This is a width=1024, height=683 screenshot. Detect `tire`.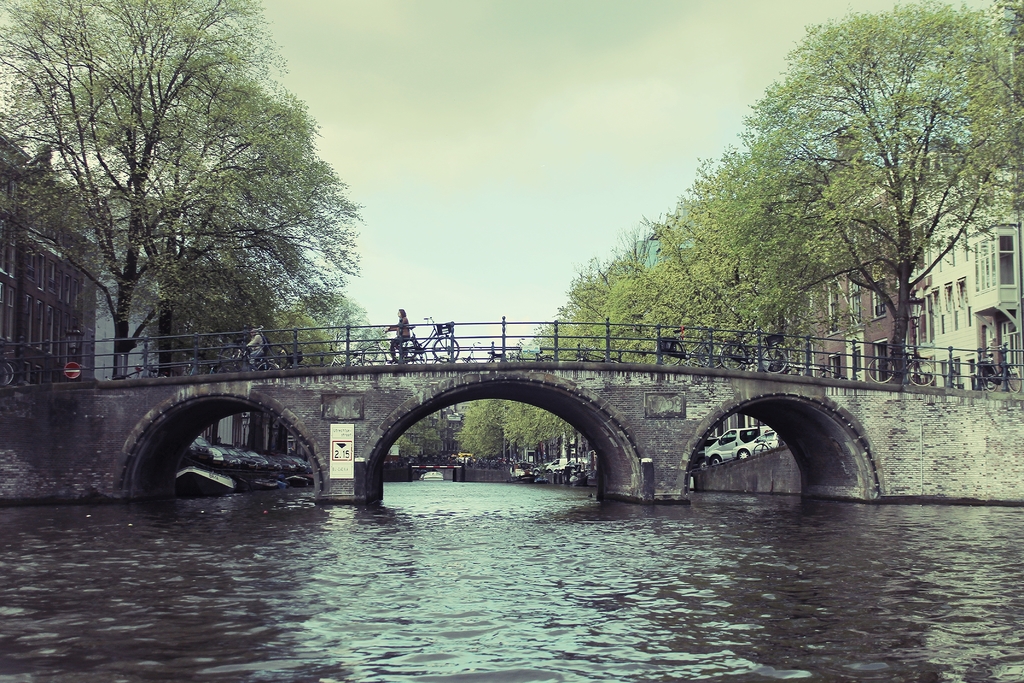
0,361,16,386.
